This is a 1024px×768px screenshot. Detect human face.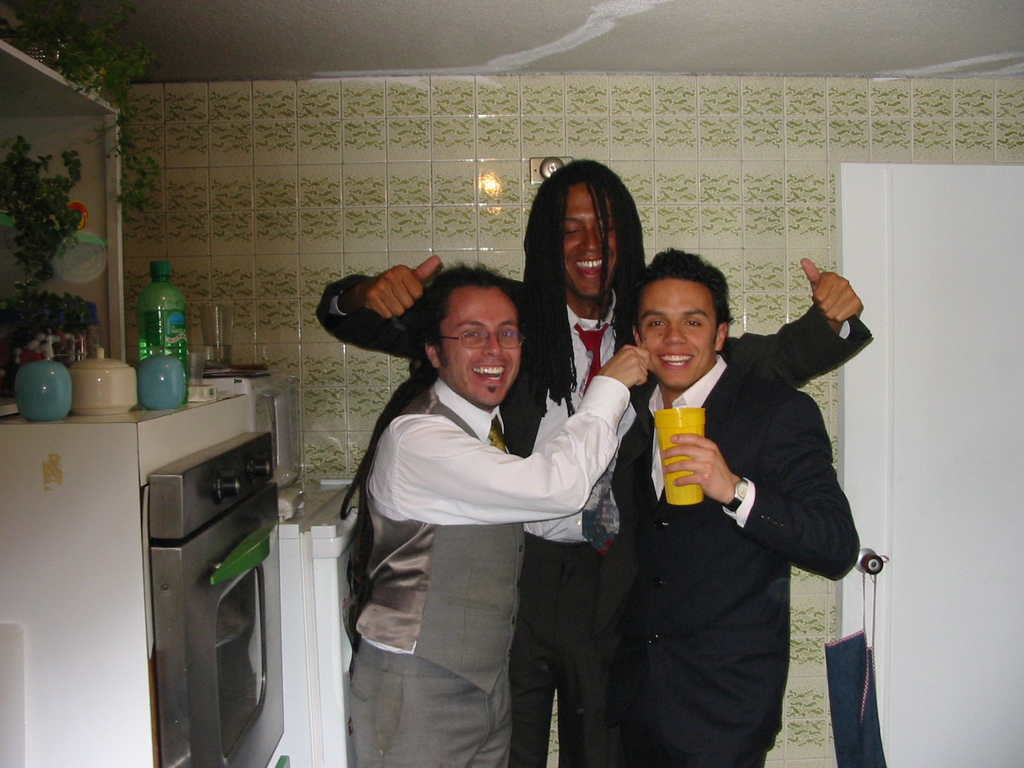
x1=637 y1=281 x2=716 y2=387.
